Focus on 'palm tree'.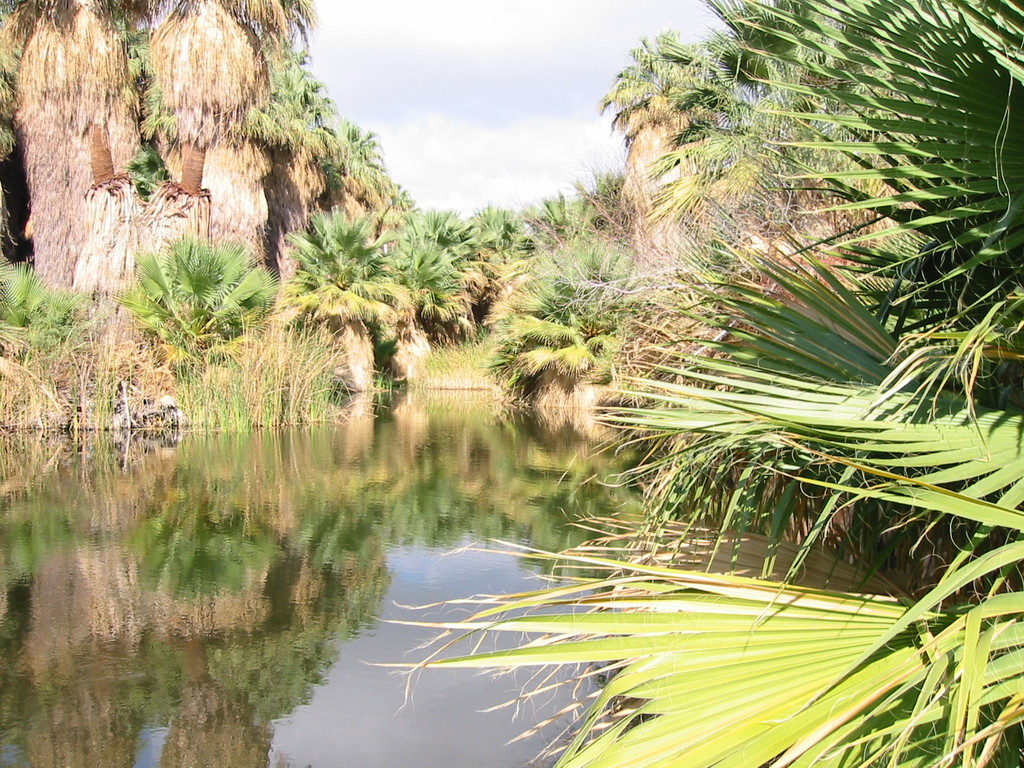
Focused at bbox=(652, 125, 735, 239).
